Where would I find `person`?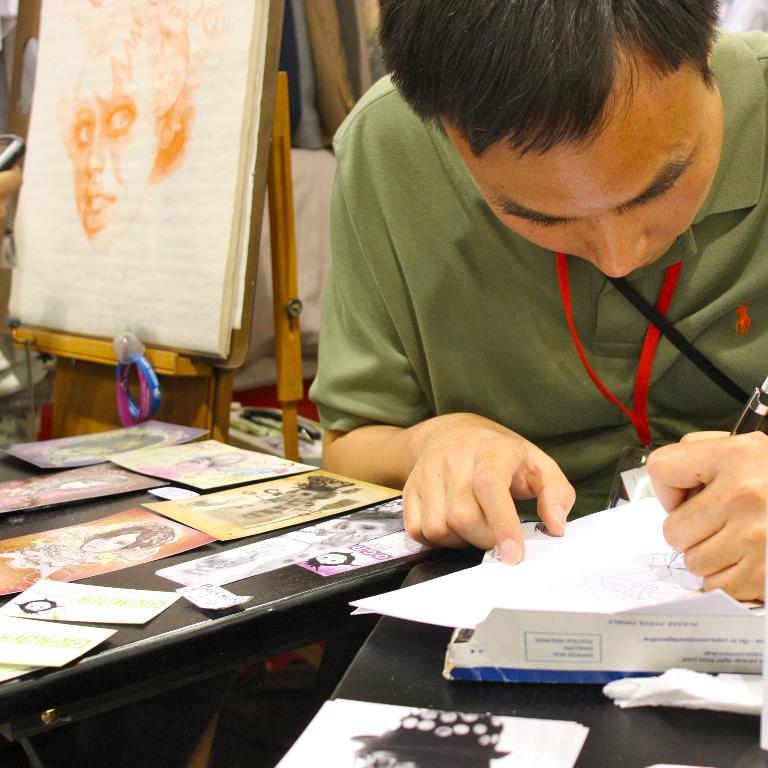
At (204, 470, 355, 528).
